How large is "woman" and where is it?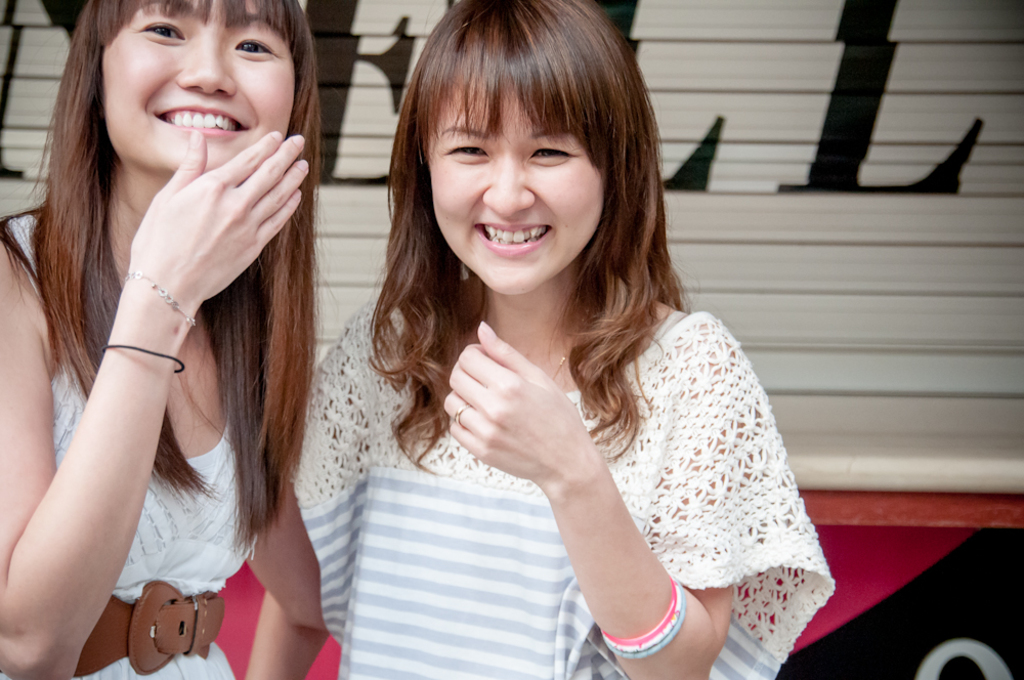
Bounding box: Rect(0, 0, 328, 679).
